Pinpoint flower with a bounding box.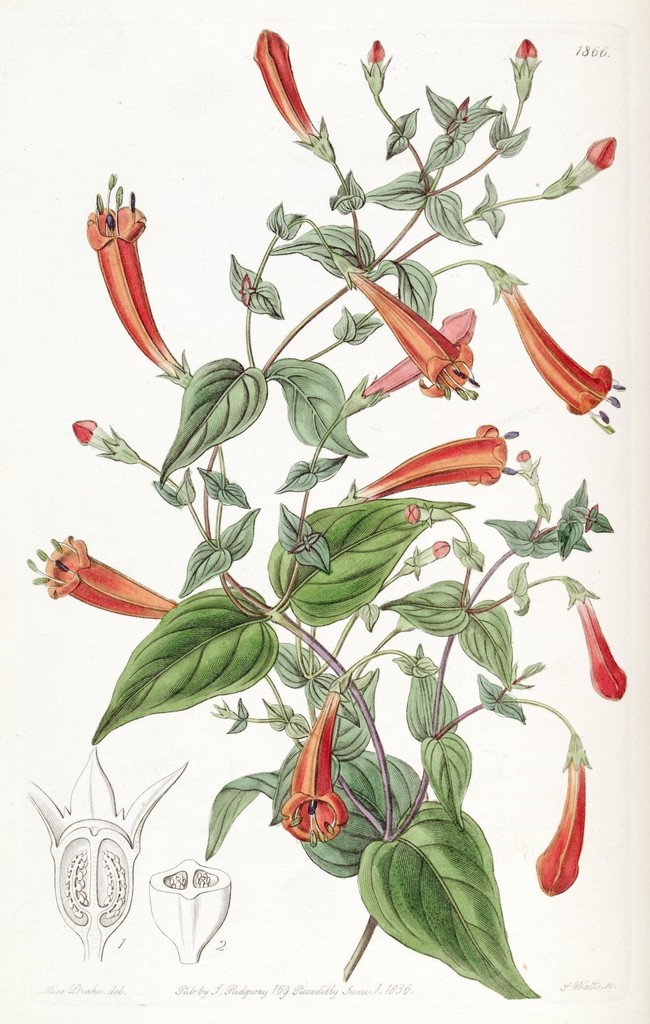
<region>533, 736, 589, 900</region>.
